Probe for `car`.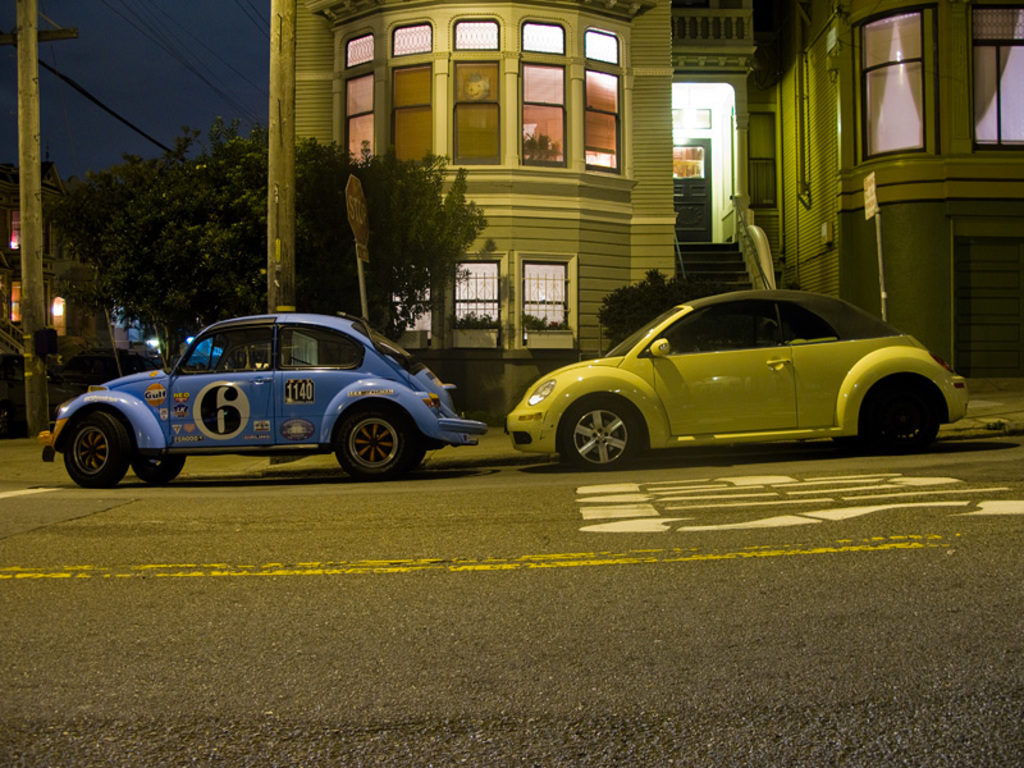
Probe result: [left=503, top=279, right=977, bottom=452].
